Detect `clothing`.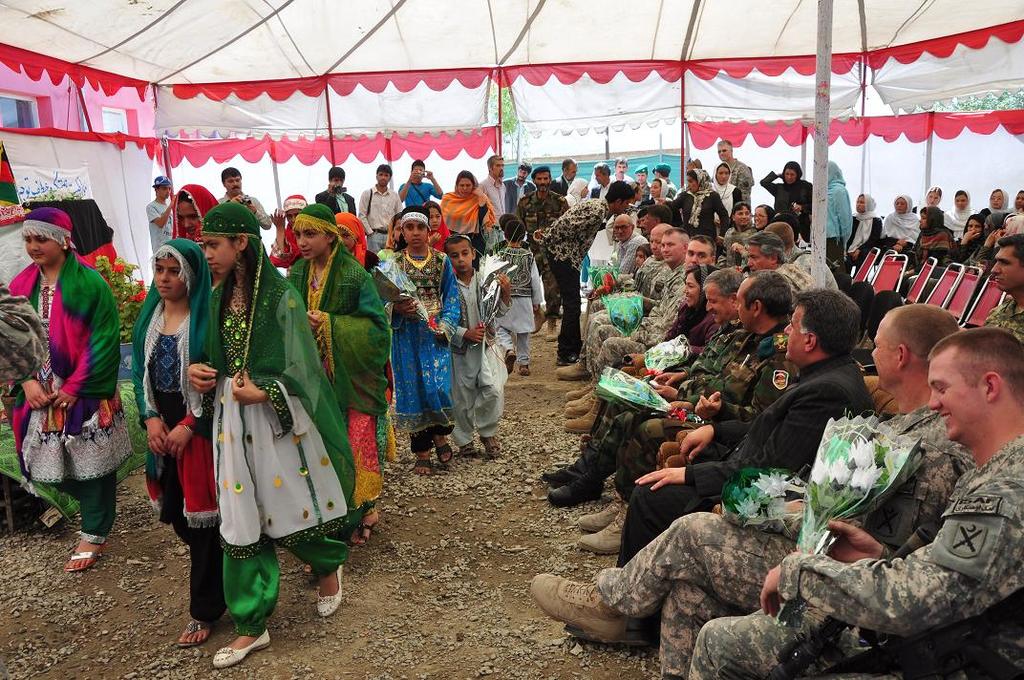
Detected at 778, 263, 812, 305.
